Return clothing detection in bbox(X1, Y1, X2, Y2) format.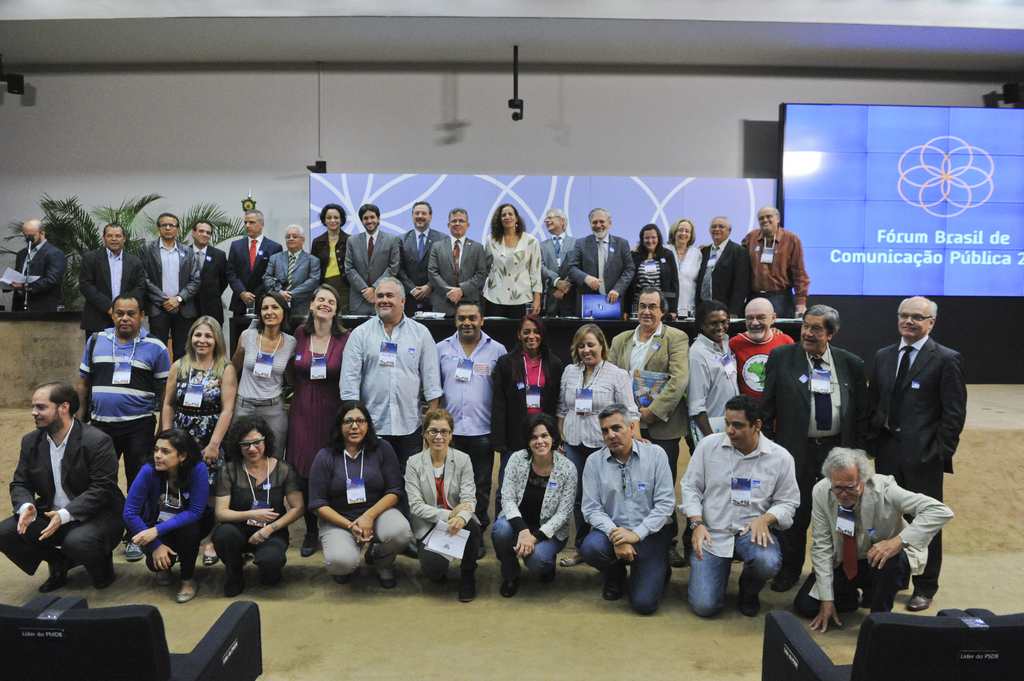
bbox(606, 325, 691, 460).
